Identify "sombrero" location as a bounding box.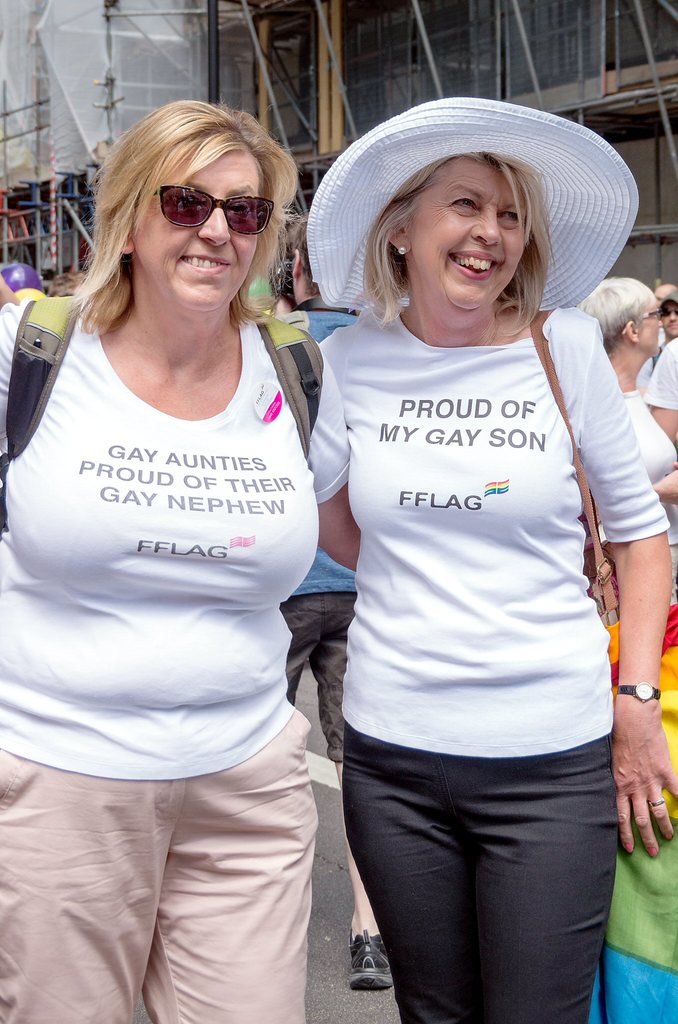
pyautogui.locateOnScreen(304, 95, 640, 311).
